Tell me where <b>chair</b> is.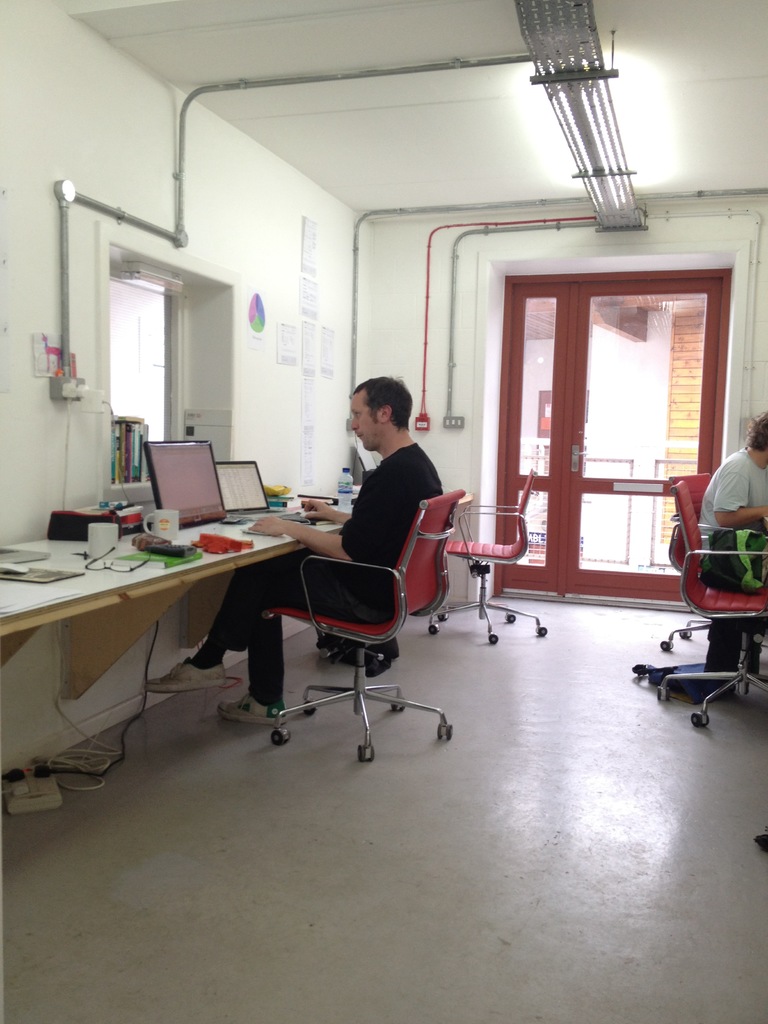
<b>chair</b> is at detection(275, 492, 460, 769).
